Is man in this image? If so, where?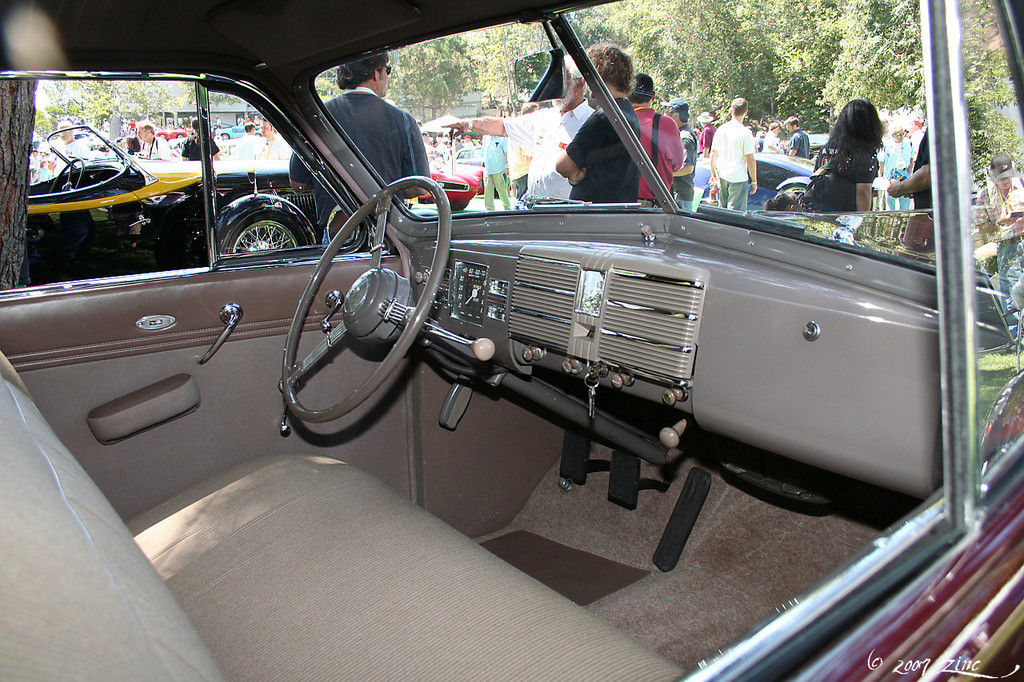
Yes, at box(454, 137, 462, 153).
